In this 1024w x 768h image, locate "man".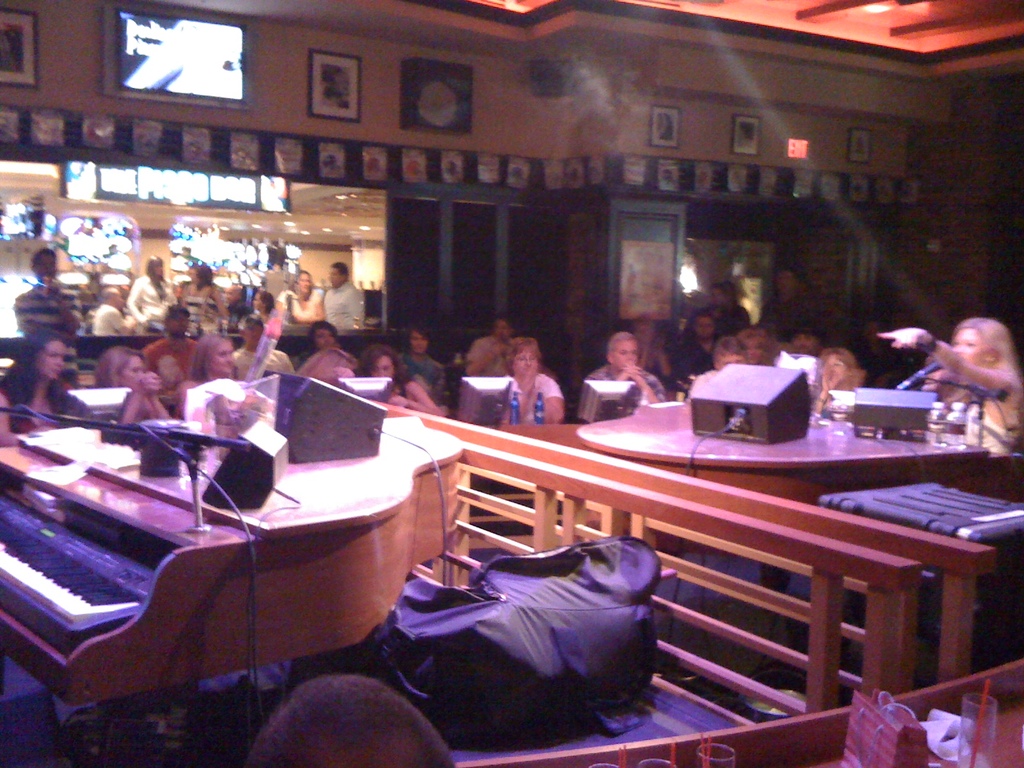
Bounding box: x1=223, y1=283, x2=252, y2=328.
